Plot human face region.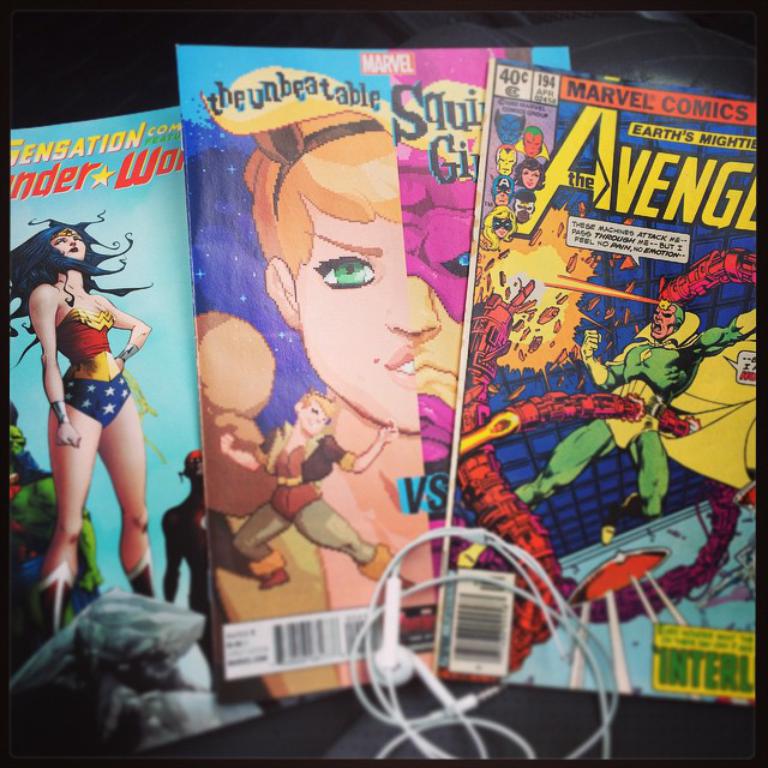
Plotted at (left=646, top=298, right=688, bottom=343).
